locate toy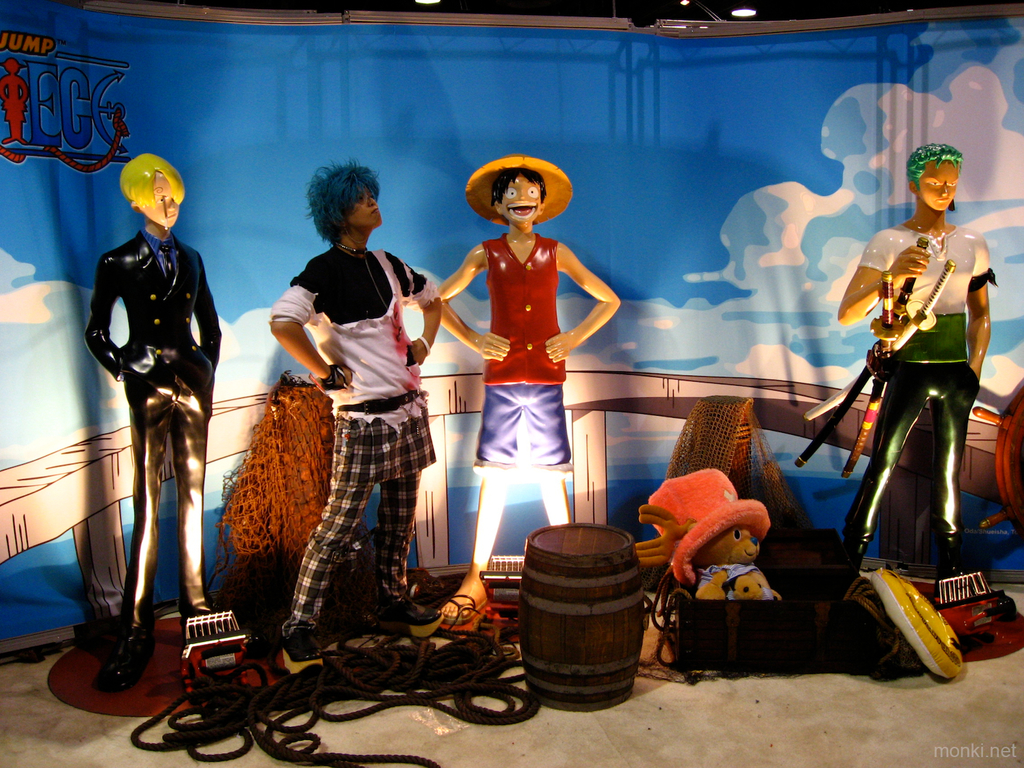
<bbox>636, 468, 781, 599</bbox>
